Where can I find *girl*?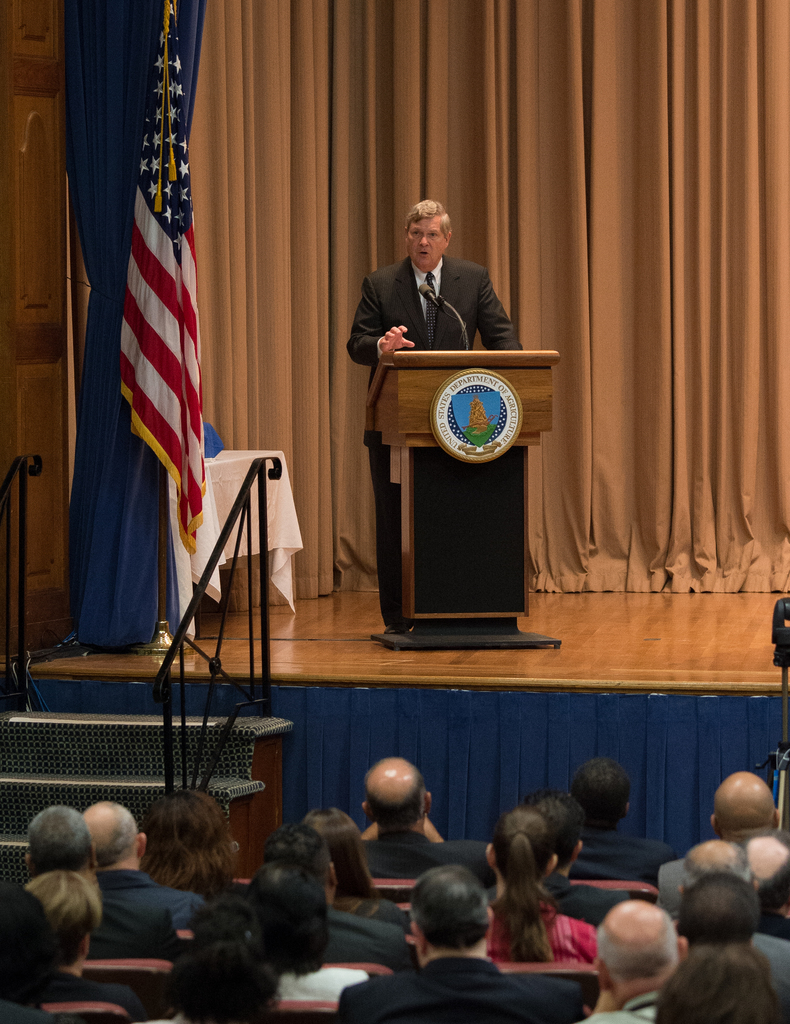
You can find it at x1=29, y1=860, x2=144, y2=1007.
